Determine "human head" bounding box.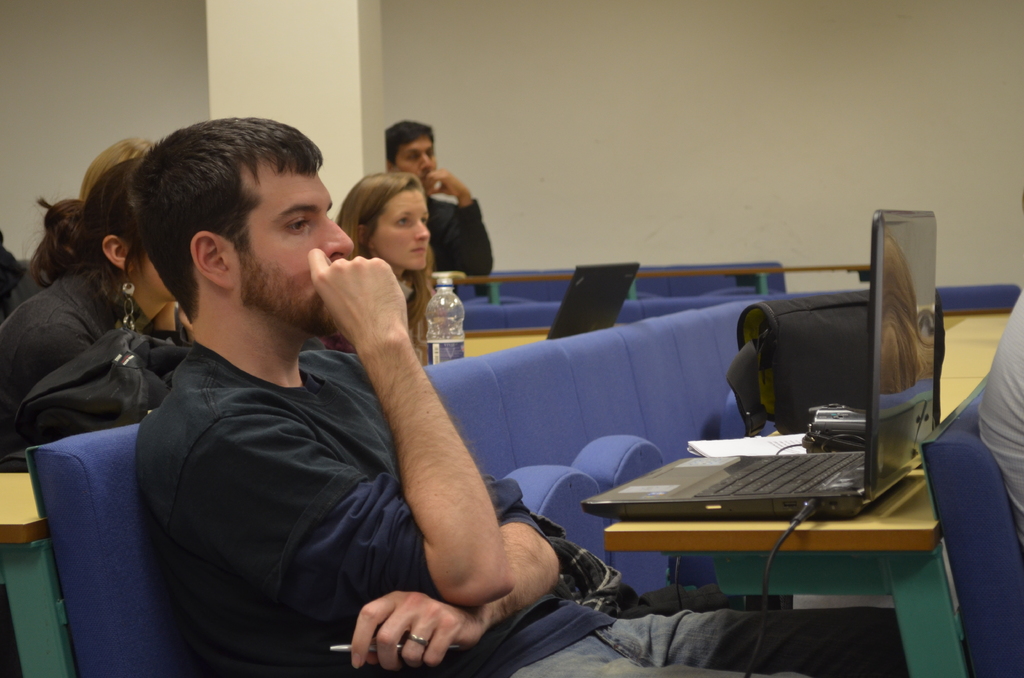
Determined: [x1=82, y1=150, x2=182, y2=305].
